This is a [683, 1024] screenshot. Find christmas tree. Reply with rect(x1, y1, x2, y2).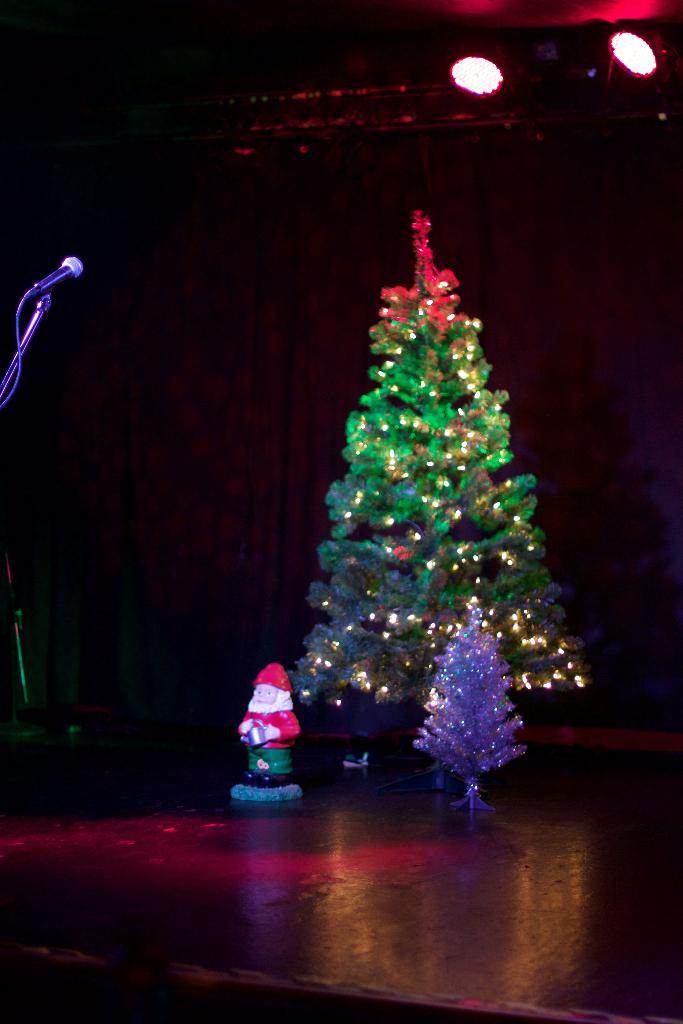
rect(408, 596, 531, 790).
